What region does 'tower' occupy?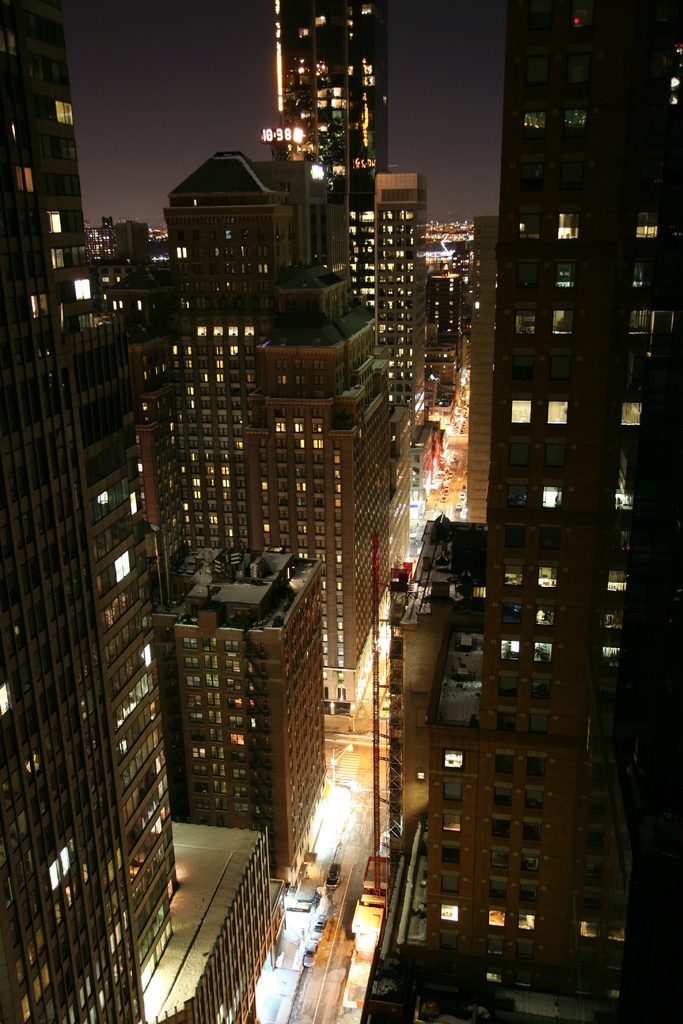
[x1=149, y1=538, x2=334, y2=867].
